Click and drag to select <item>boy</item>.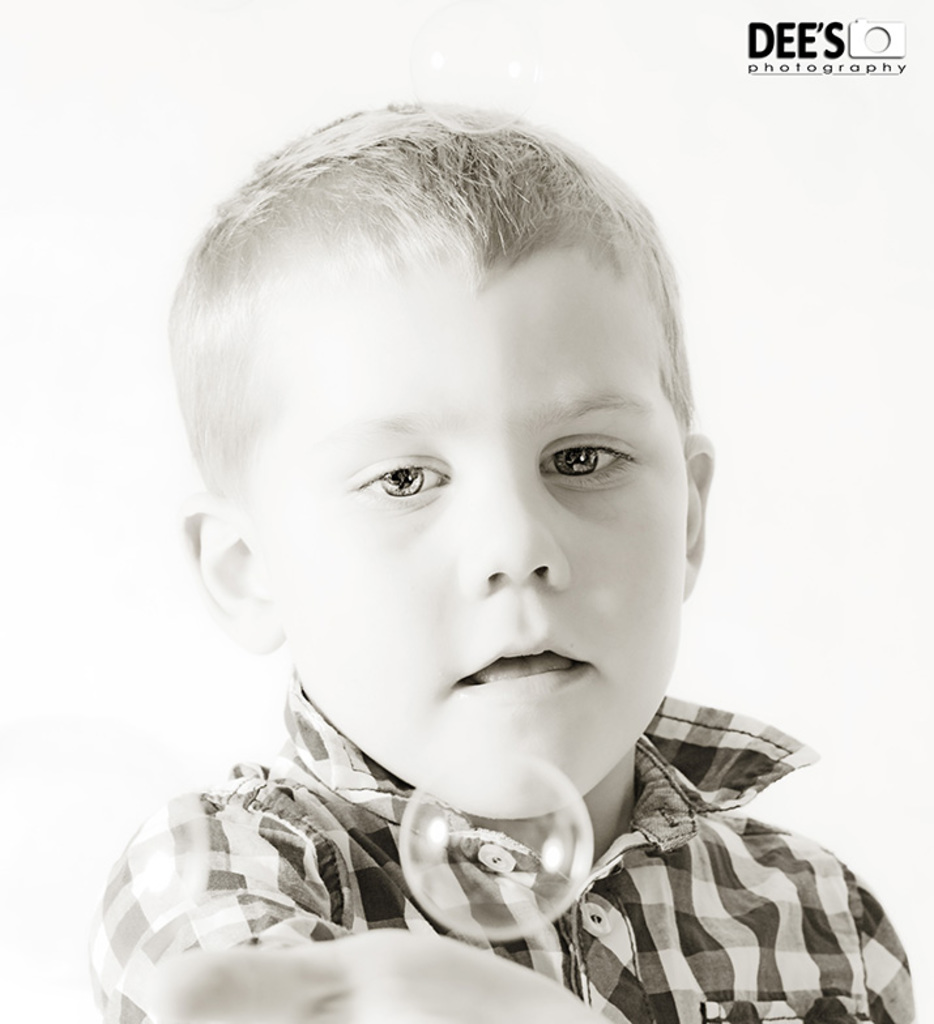
Selection: region(84, 106, 916, 1023).
